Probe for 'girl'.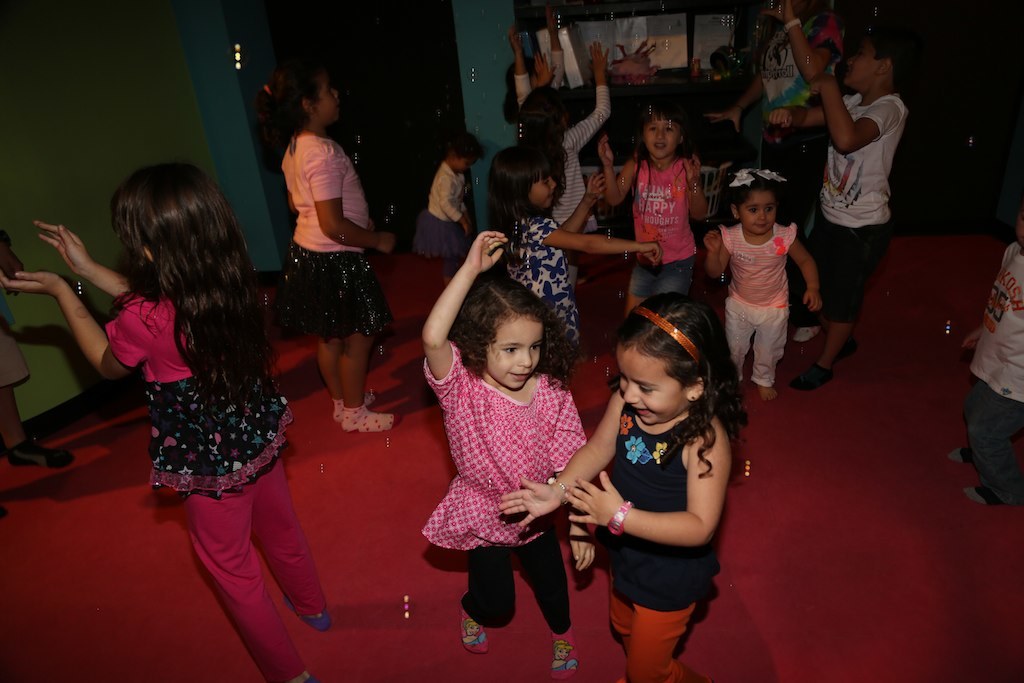
Probe result: 252/64/401/429.
